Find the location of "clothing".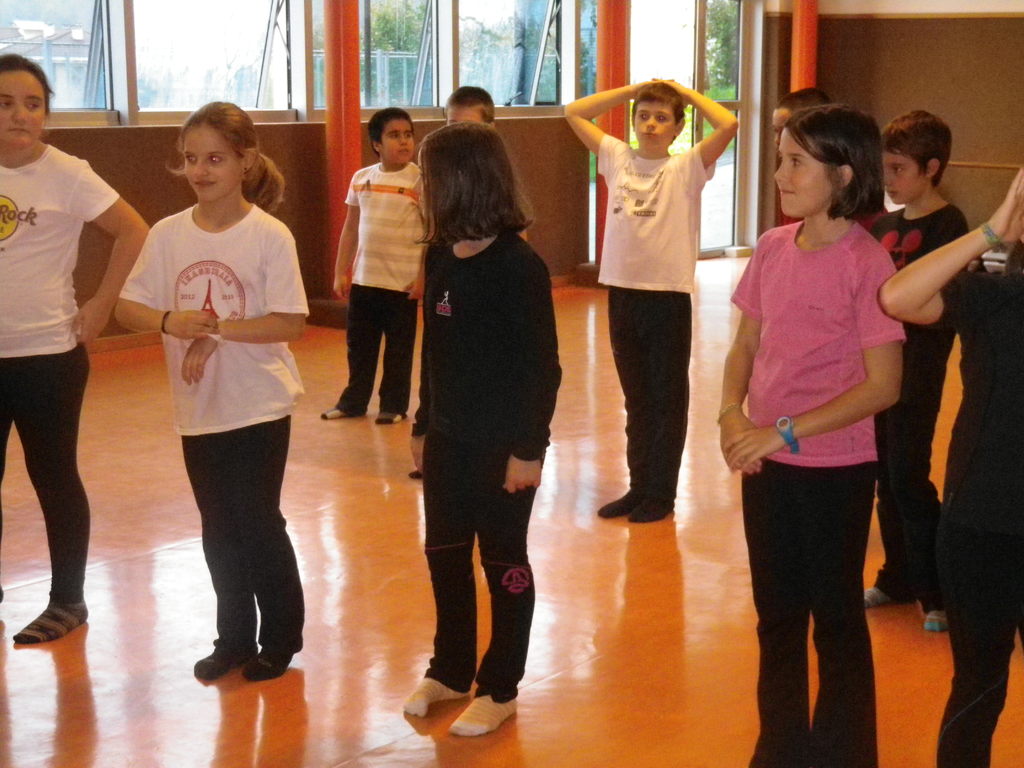
Location: 343,164,440,297.
